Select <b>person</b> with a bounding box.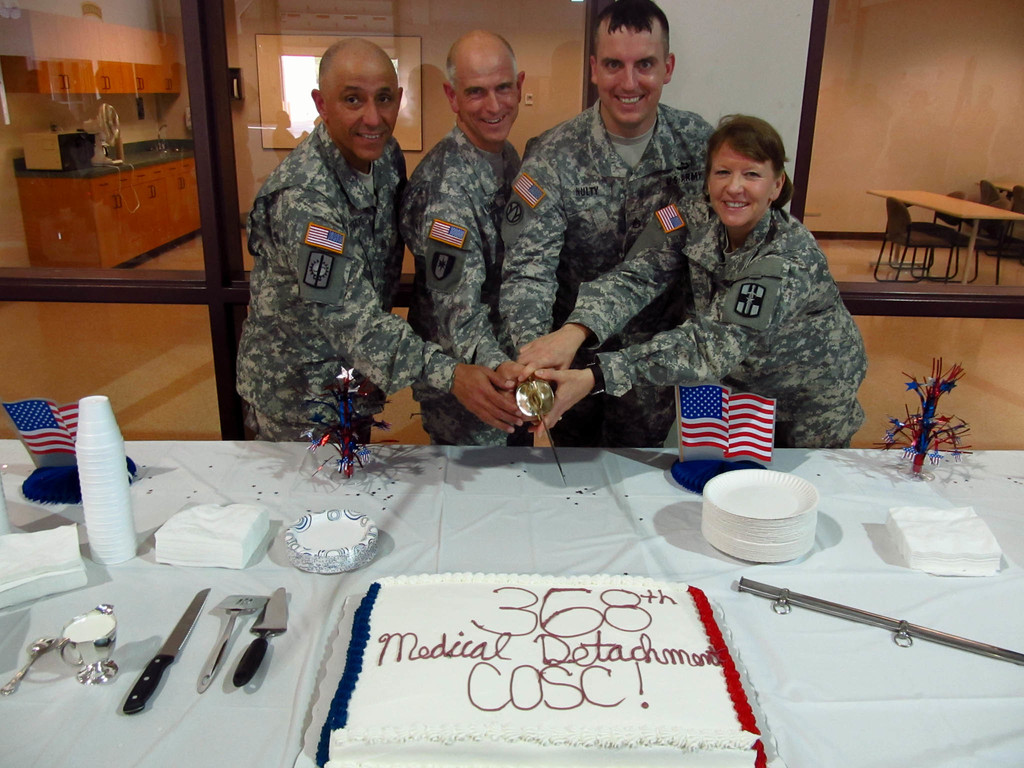
left=230, top=48, right=467, bottom=480.
